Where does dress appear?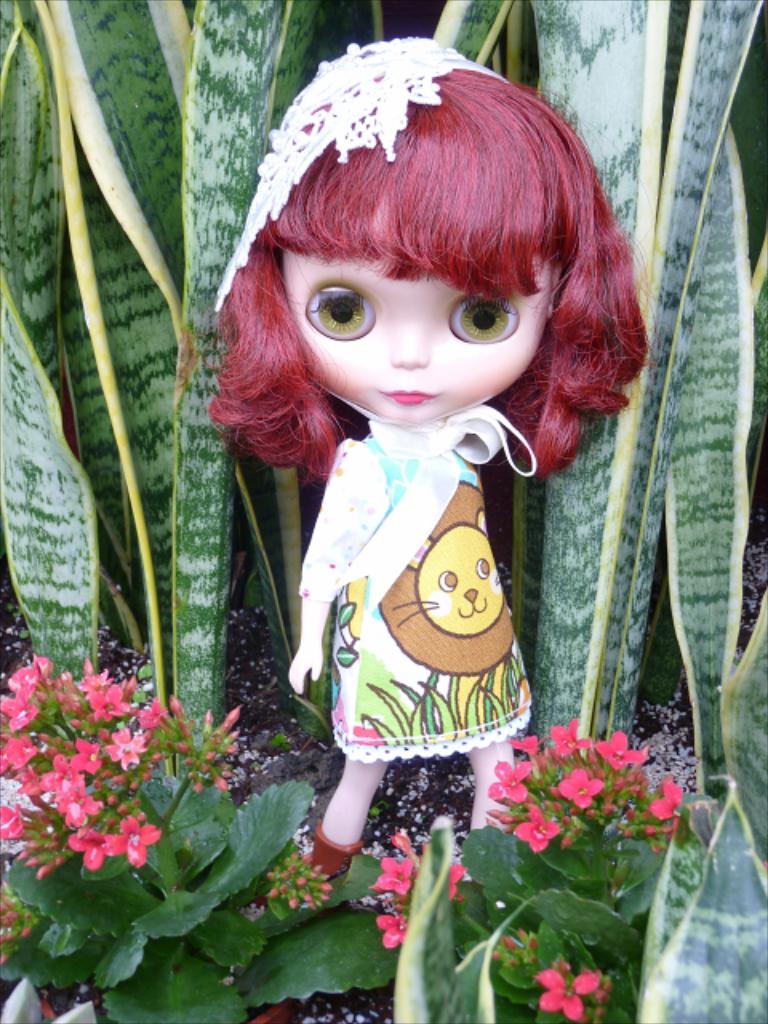
Appears at <region>298, 438, 539, 760</region>.
